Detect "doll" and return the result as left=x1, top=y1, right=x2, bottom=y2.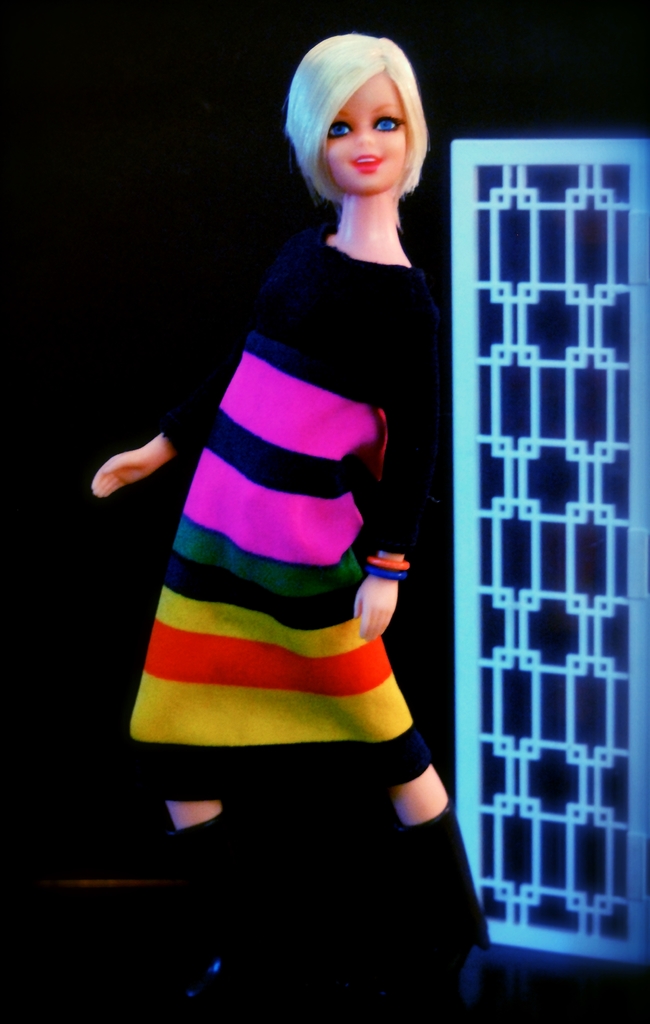
left=98, top=12, right=470, bottom=901.
